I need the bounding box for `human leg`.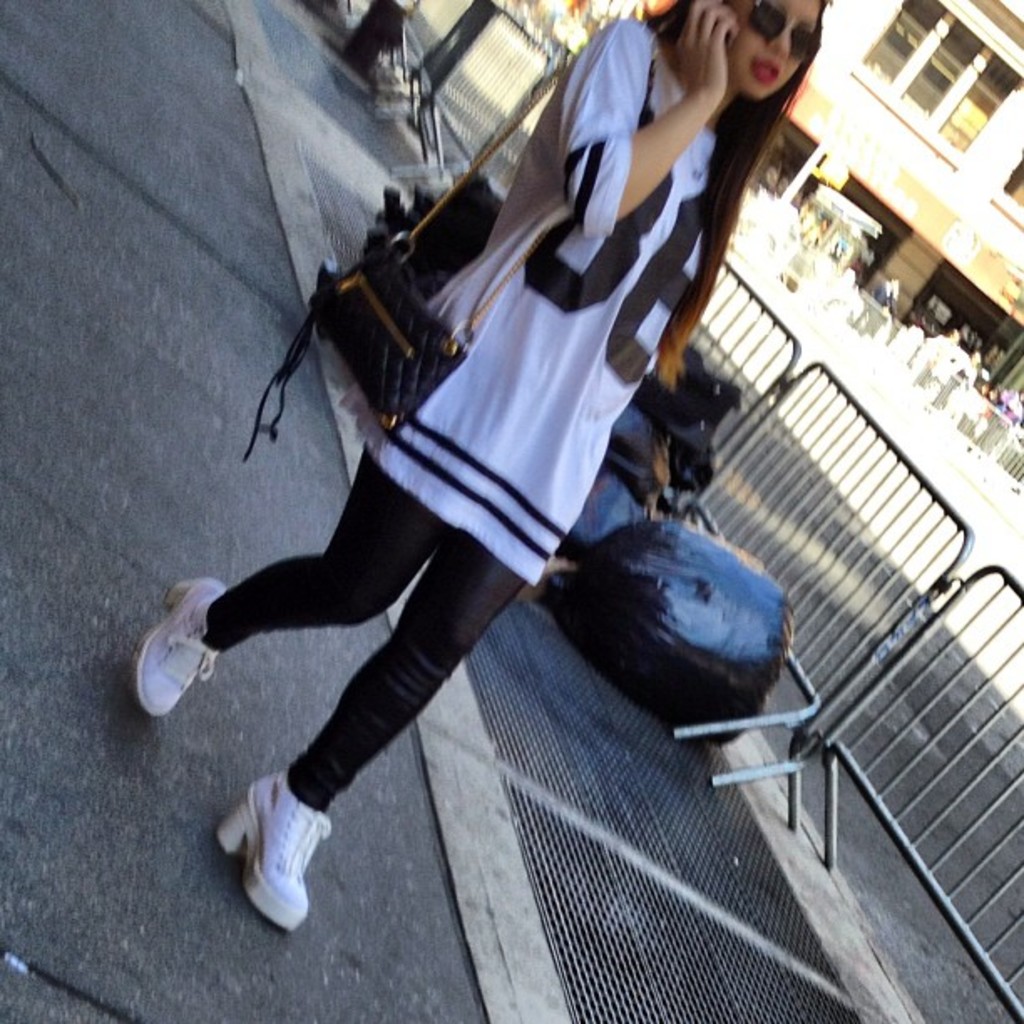
Here it is: locate(216, 525, 515, 932).
